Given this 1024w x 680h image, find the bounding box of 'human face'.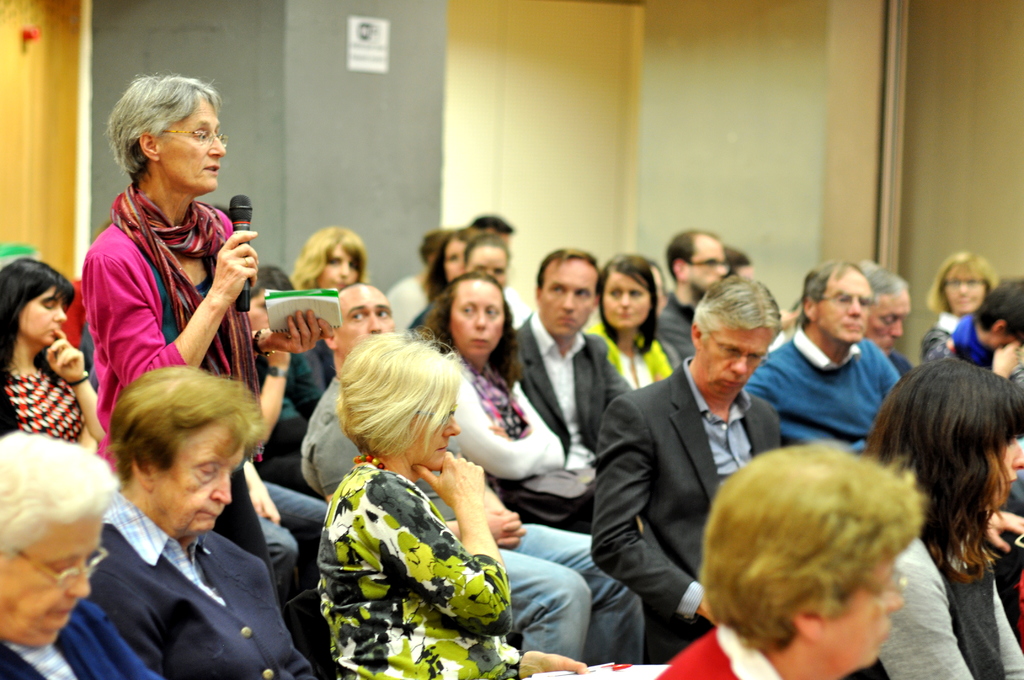
bbox=(338, 285, 396, 355).
